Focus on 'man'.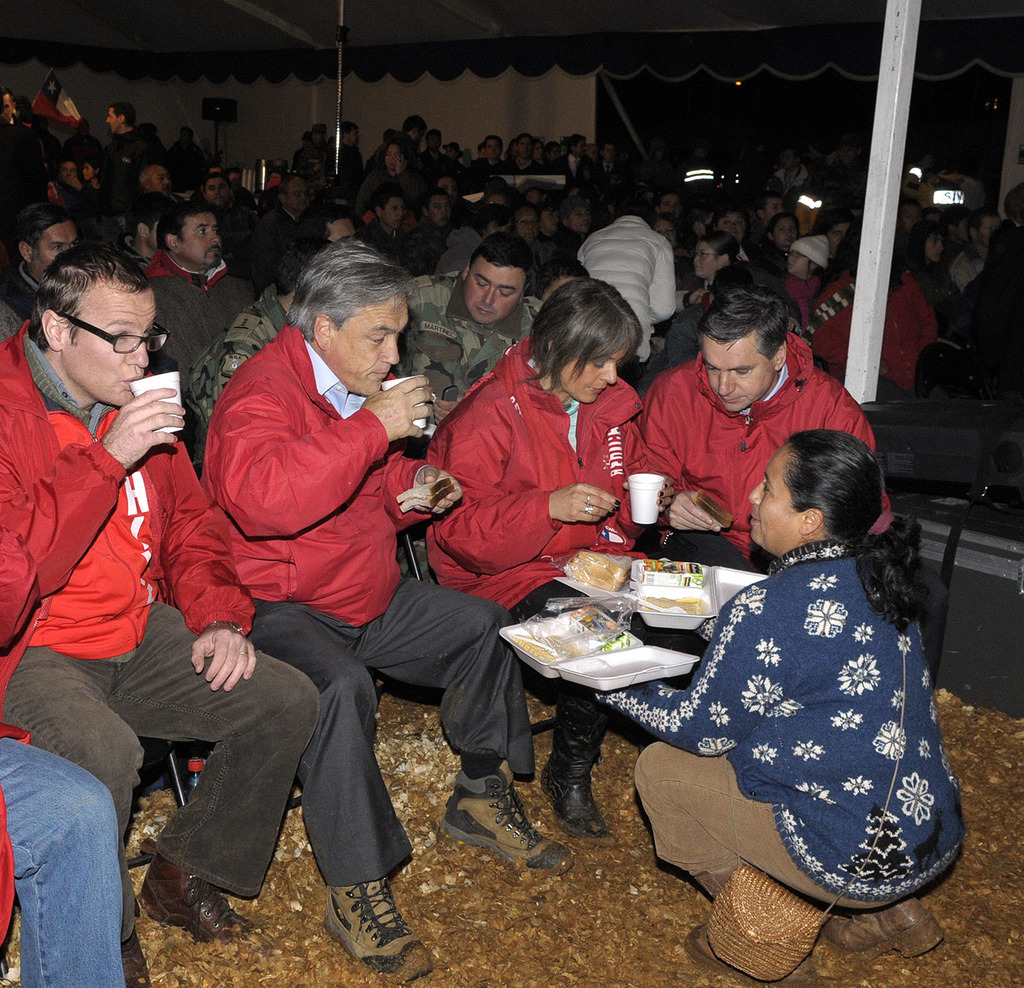
Focused at detection(527, 253, 588, 302).
